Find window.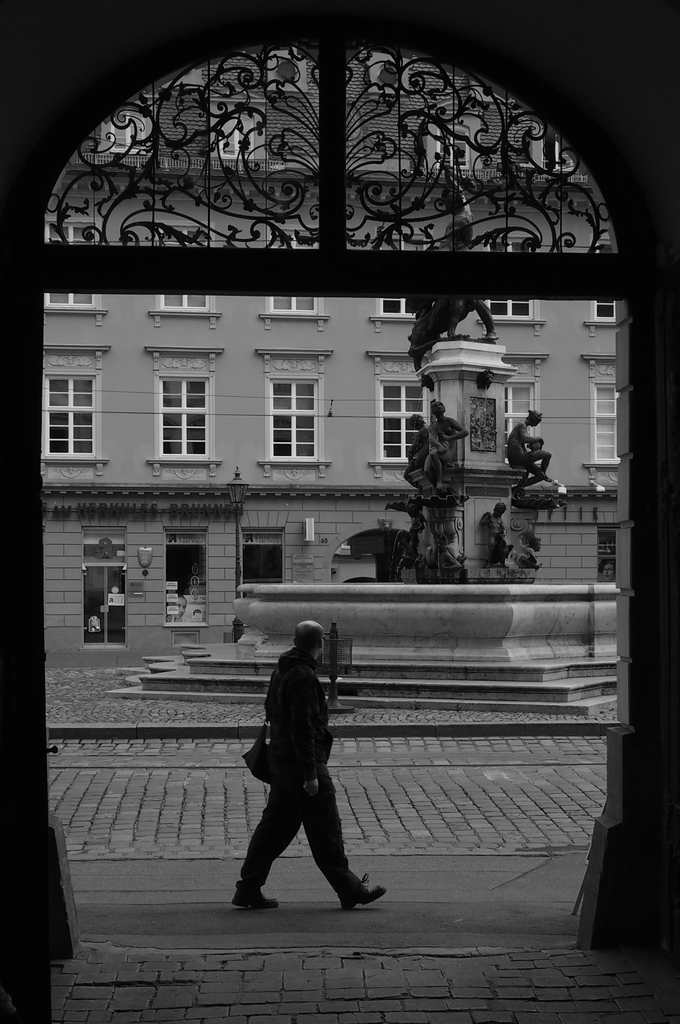
[left=364, top=349, right=433, bottom=481].
